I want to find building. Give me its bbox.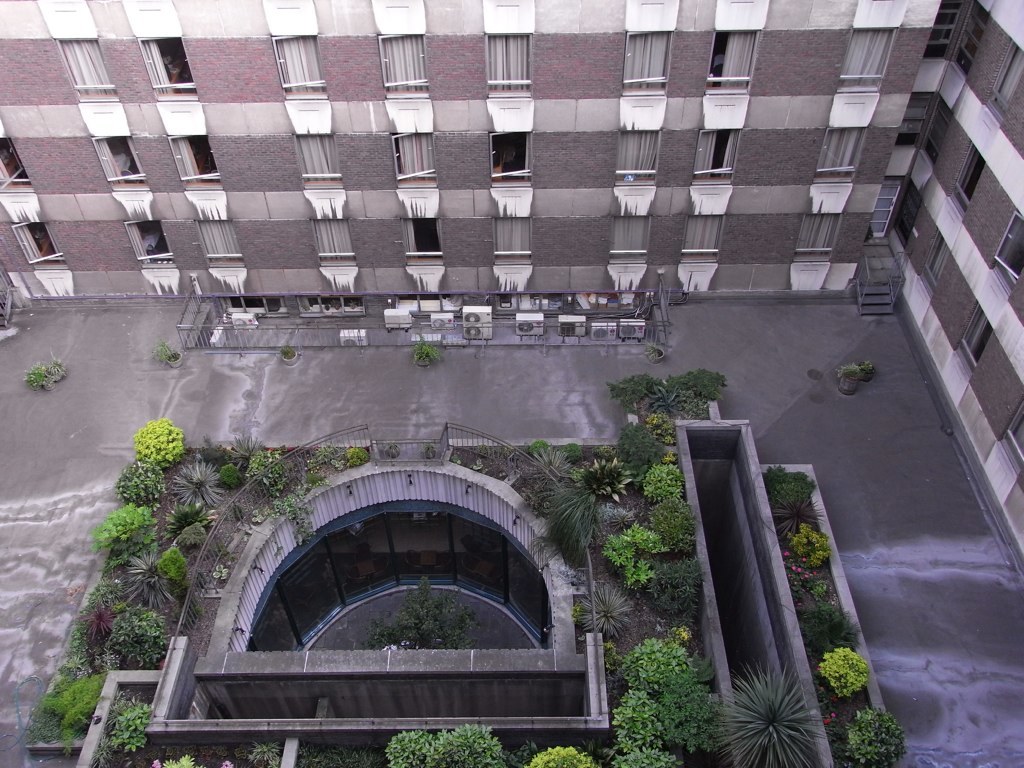
left=885, top=4, right=1023, bottom=578.
